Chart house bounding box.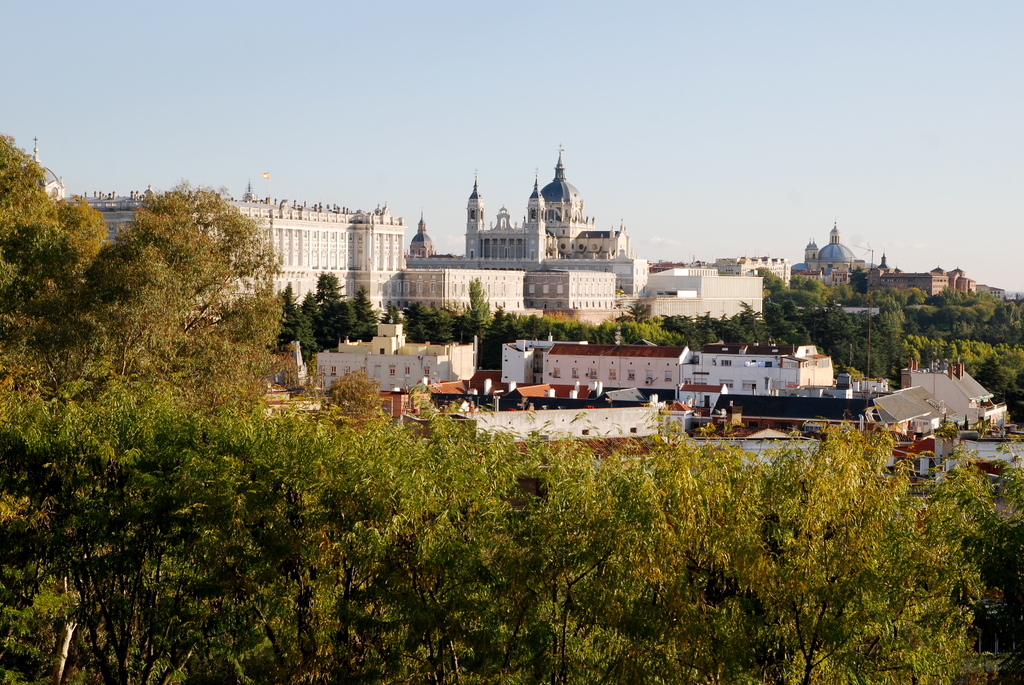
Charted: 465 178 548 264.
